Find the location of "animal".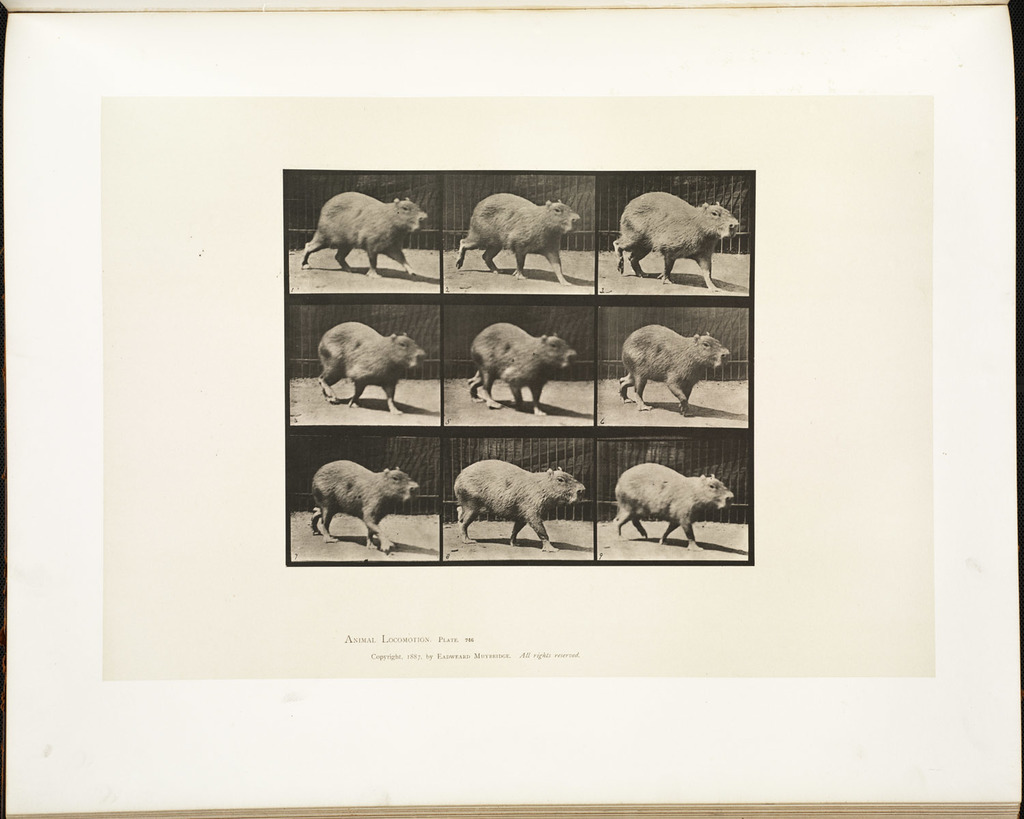
Location: 613,193,740,289.
